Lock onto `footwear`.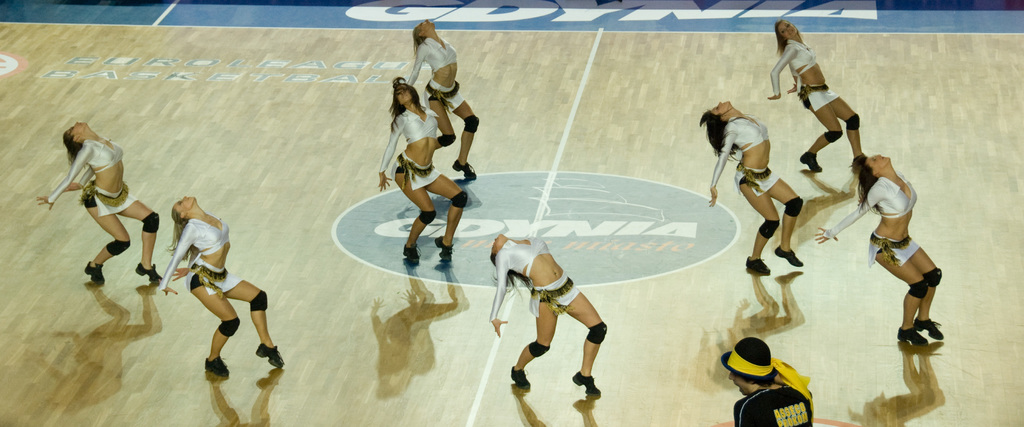
Locked: [x1=136, y1=265, x2=161, y2=283].
